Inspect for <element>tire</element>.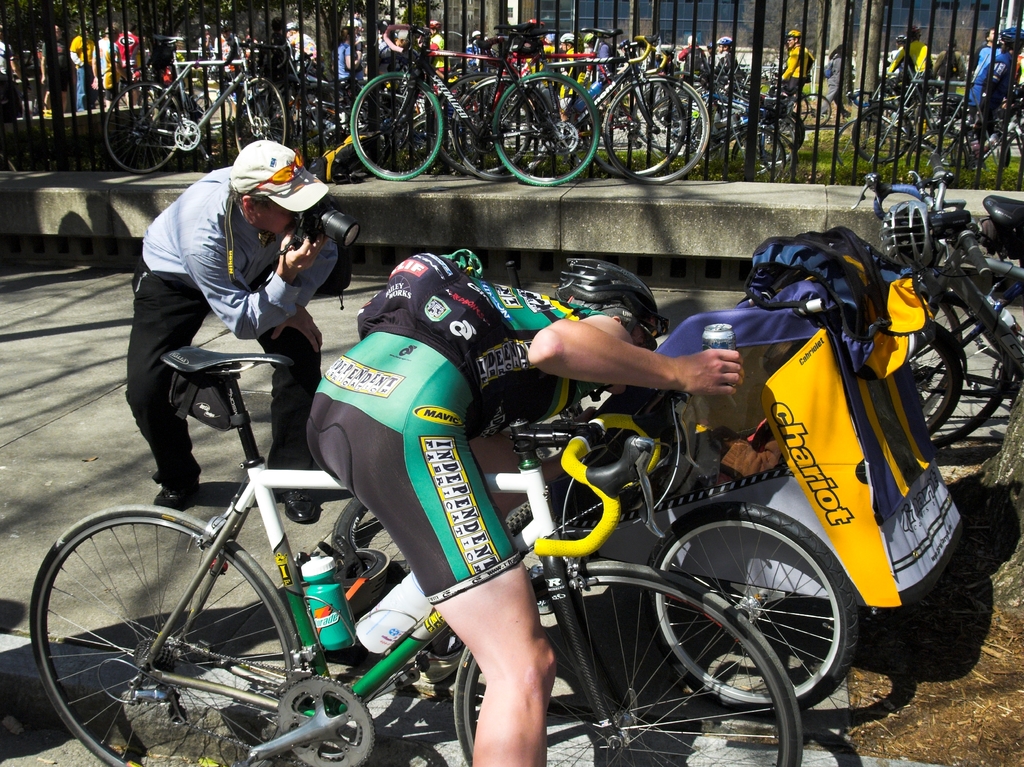
Inspection: crop(909, 296, 1009, 455).
